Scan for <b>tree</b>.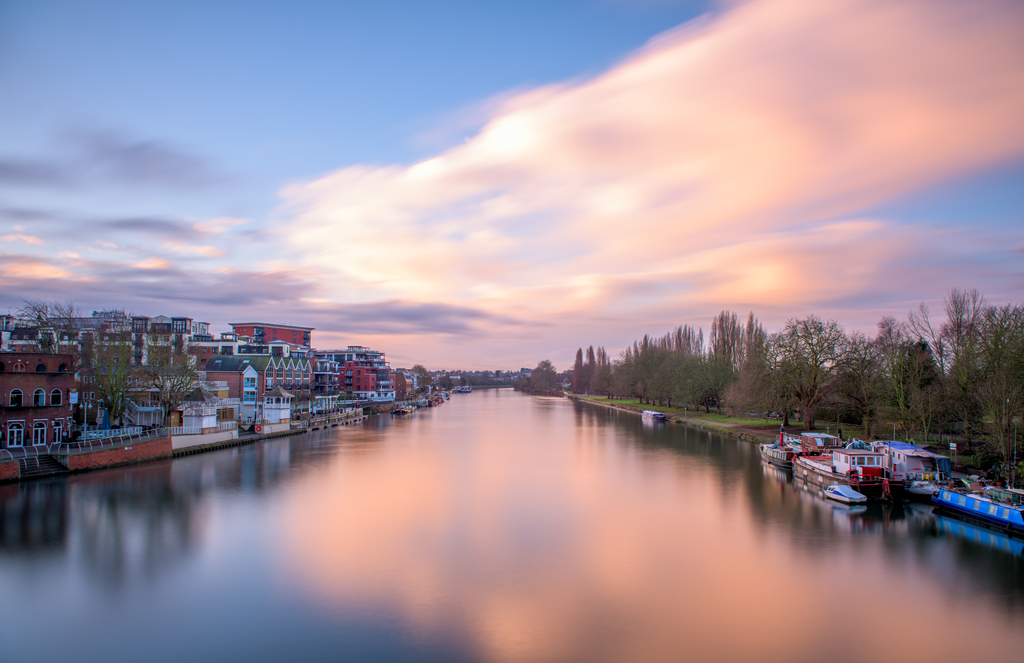
Scan result: [19, 300, 76, 352].
